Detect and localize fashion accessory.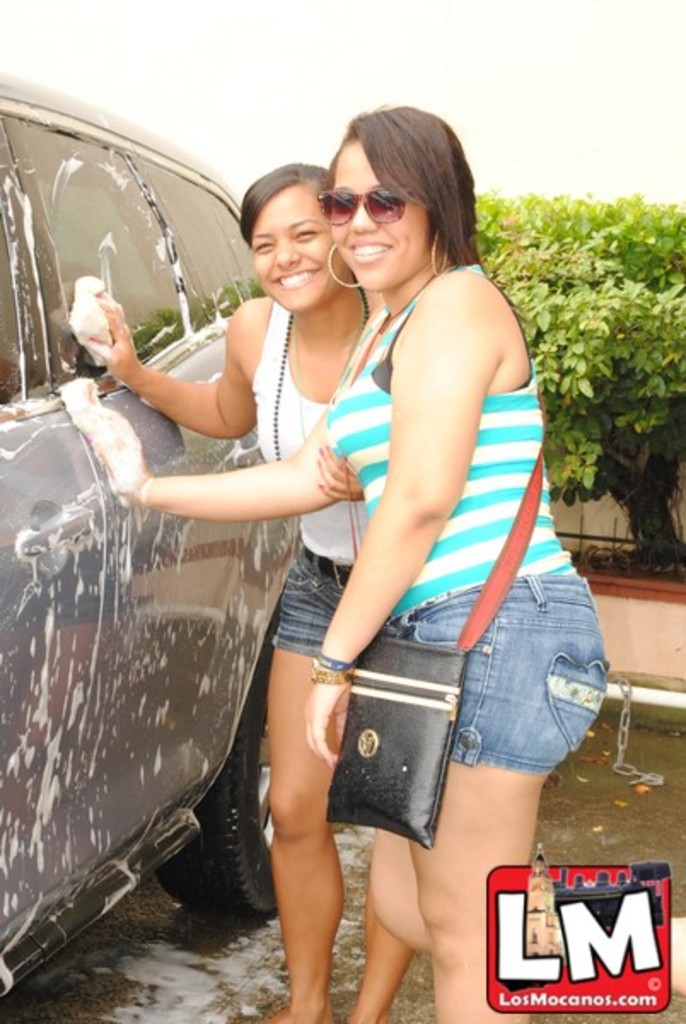
Localized at box(427, 227, 451, 278).
